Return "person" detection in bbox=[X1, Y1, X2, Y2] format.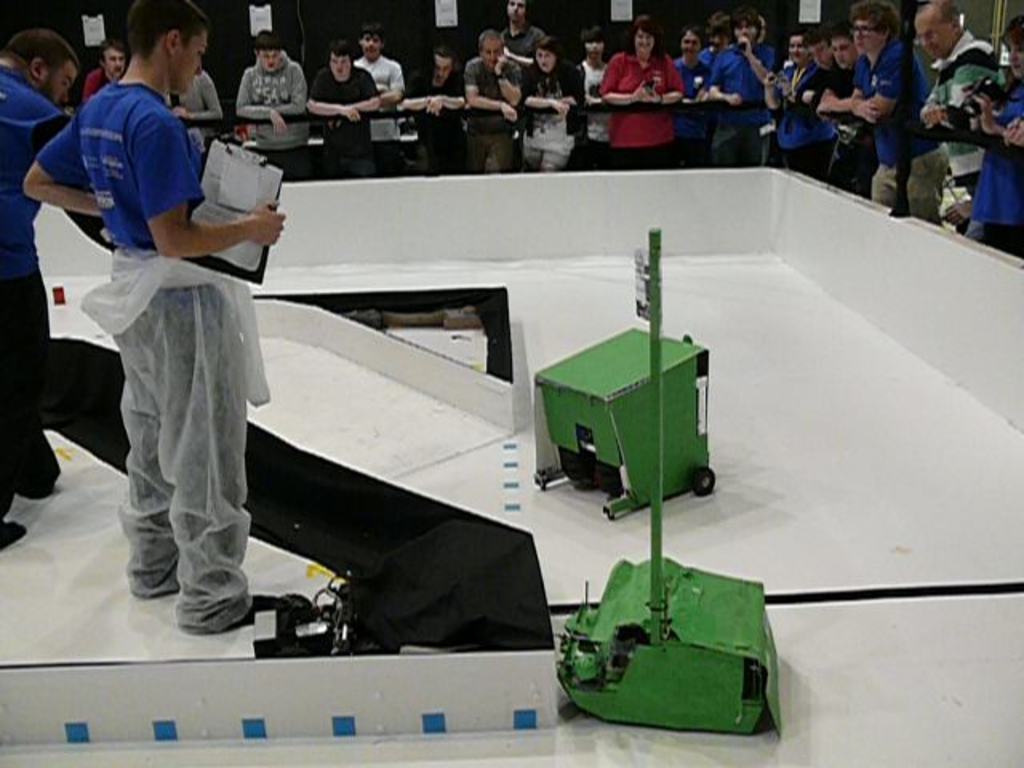
bbox=[78, 34, 126, 98].
